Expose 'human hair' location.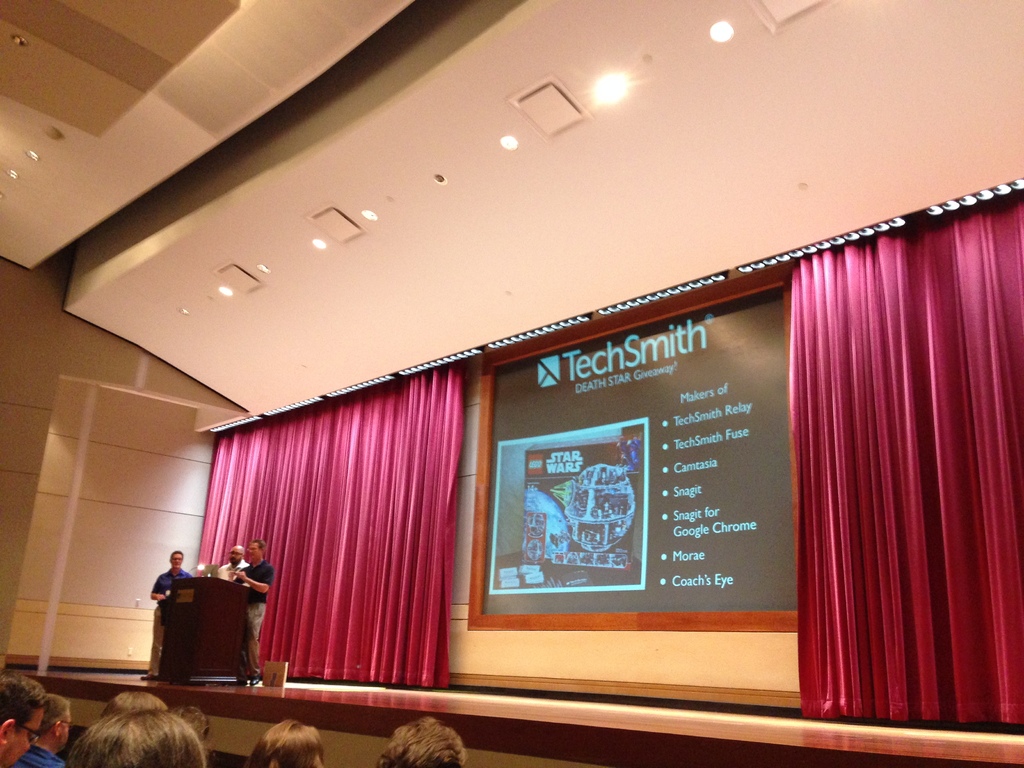
Exposed at [x1=377, y1=717, x2=467, y2=767].
